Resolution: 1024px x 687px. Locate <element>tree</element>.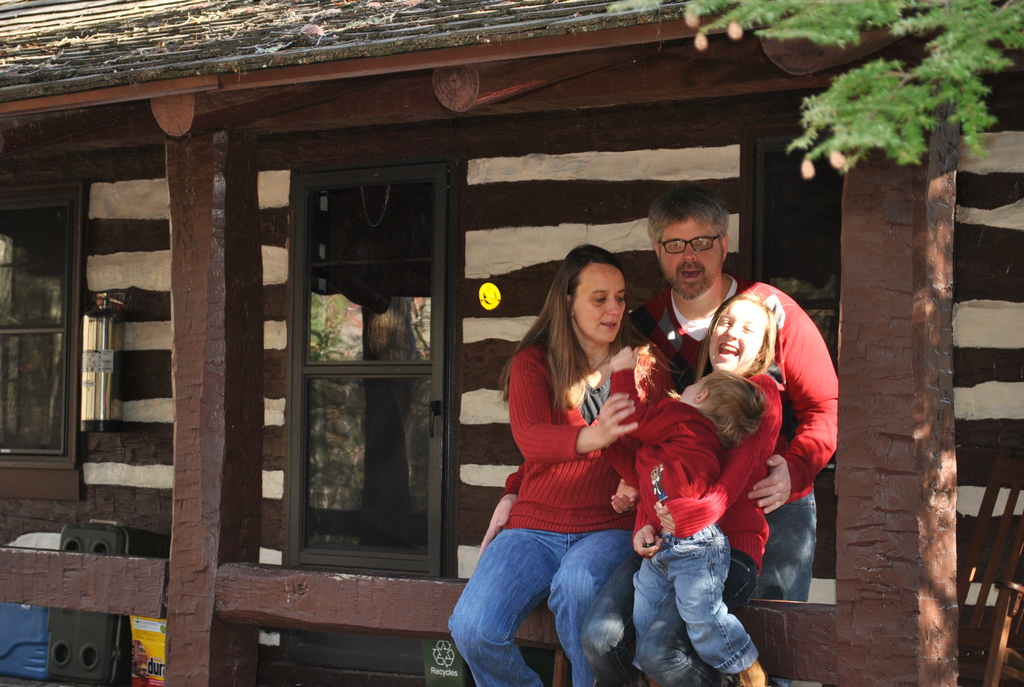
crop(681, 0, 1023, 177).
